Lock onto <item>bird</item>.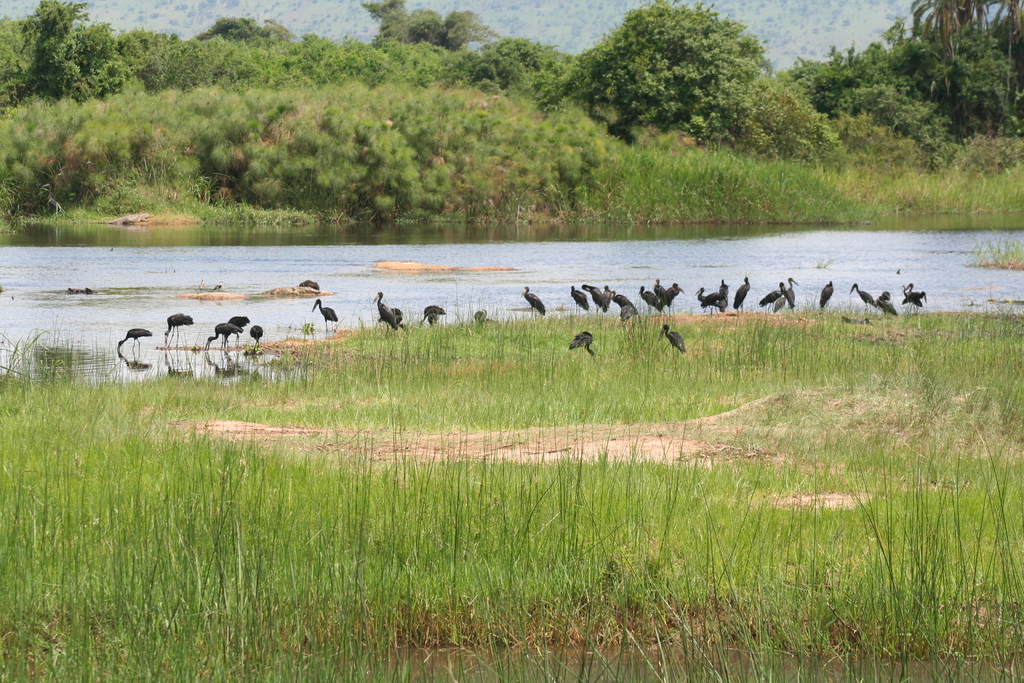
Locked: (601, 282, 611, 322).
